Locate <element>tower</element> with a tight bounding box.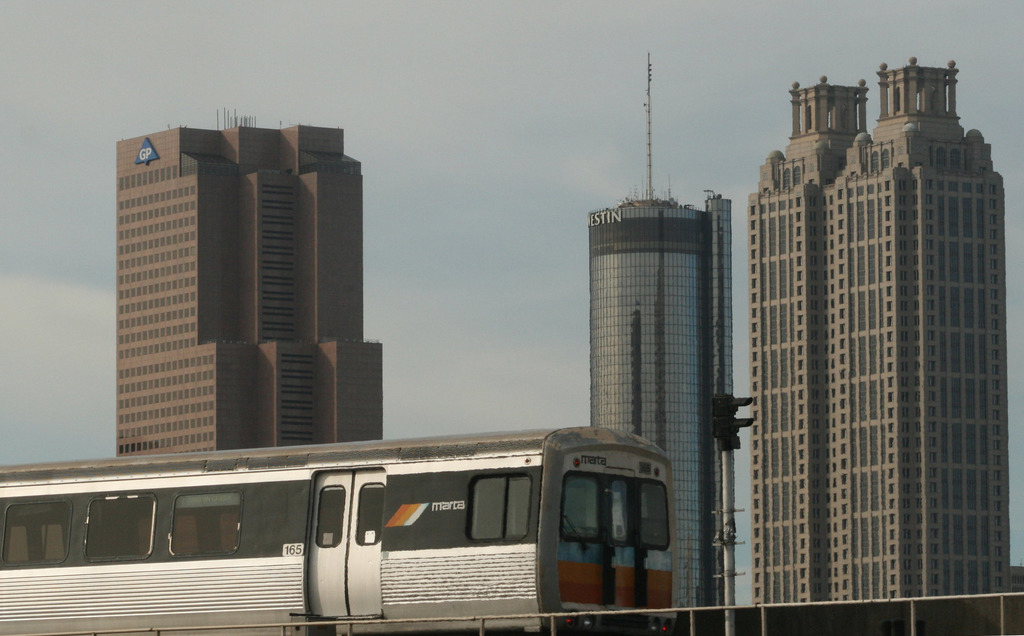
[x1=593, y1=200, x2=738, y2=633].
